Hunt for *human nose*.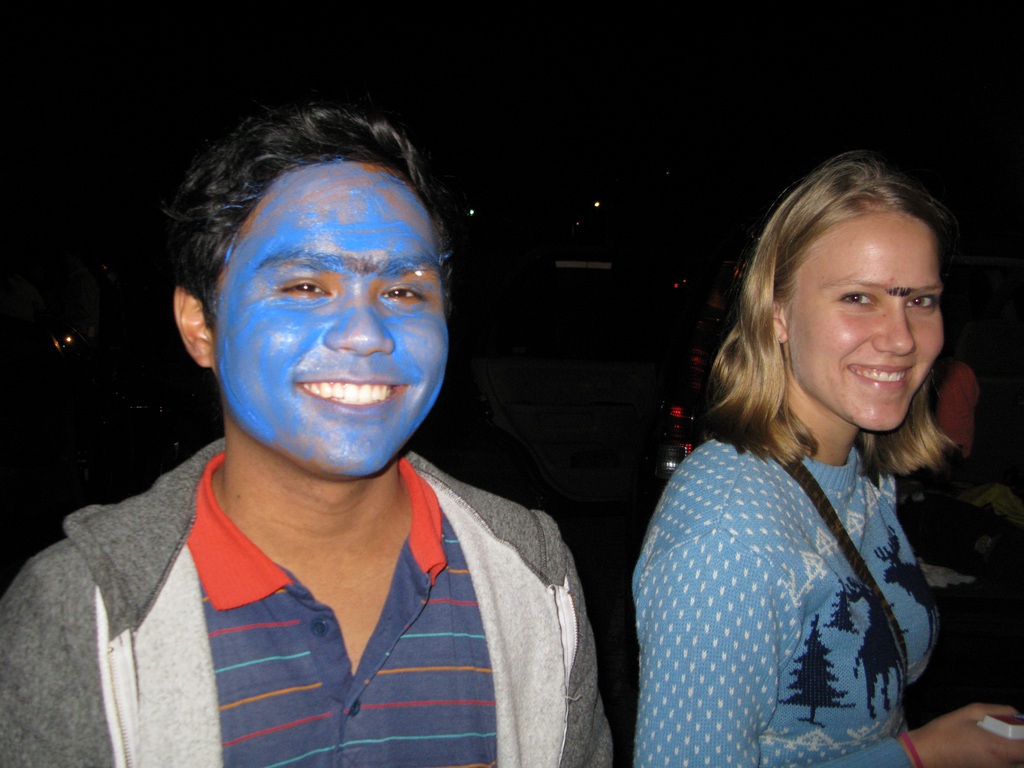
Hunted down at box(871, 308, 912, 358).
